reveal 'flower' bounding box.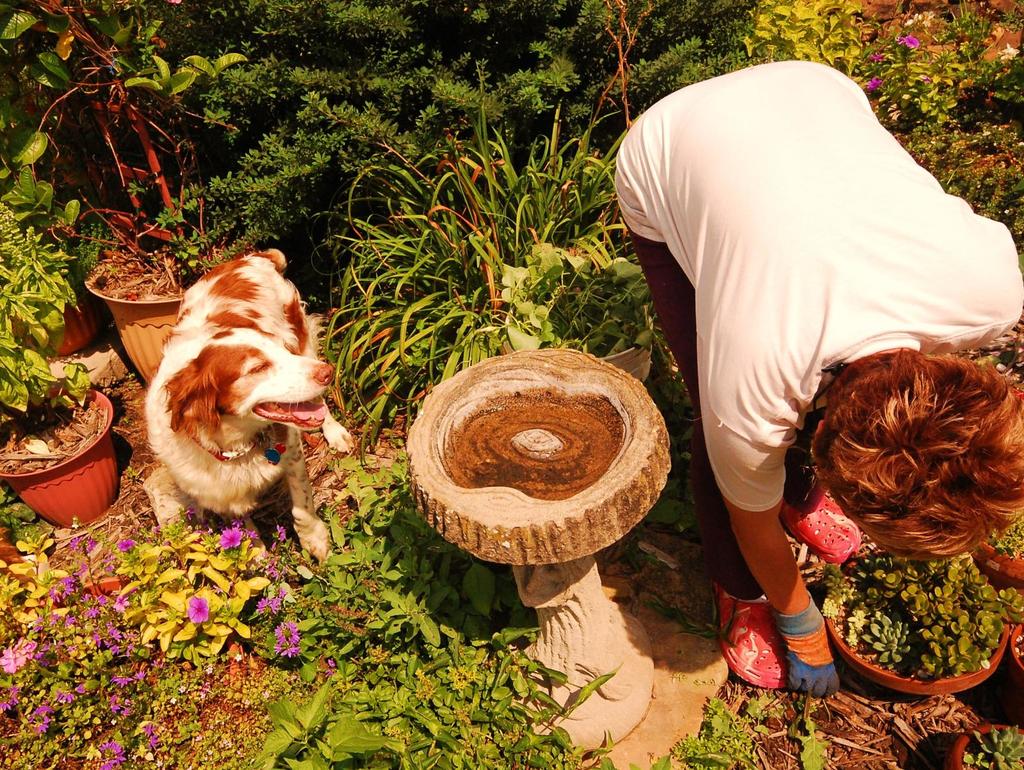
Revealed: rect(251, 590, 276, 617).
